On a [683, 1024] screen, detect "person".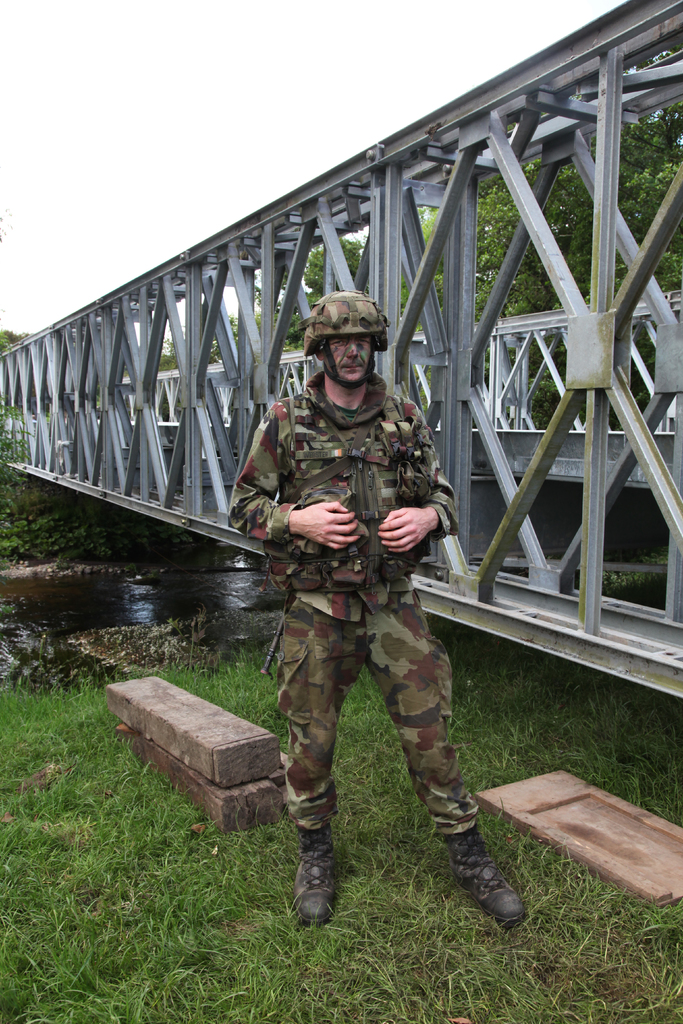
bbox(227, 284, 531, 927).
